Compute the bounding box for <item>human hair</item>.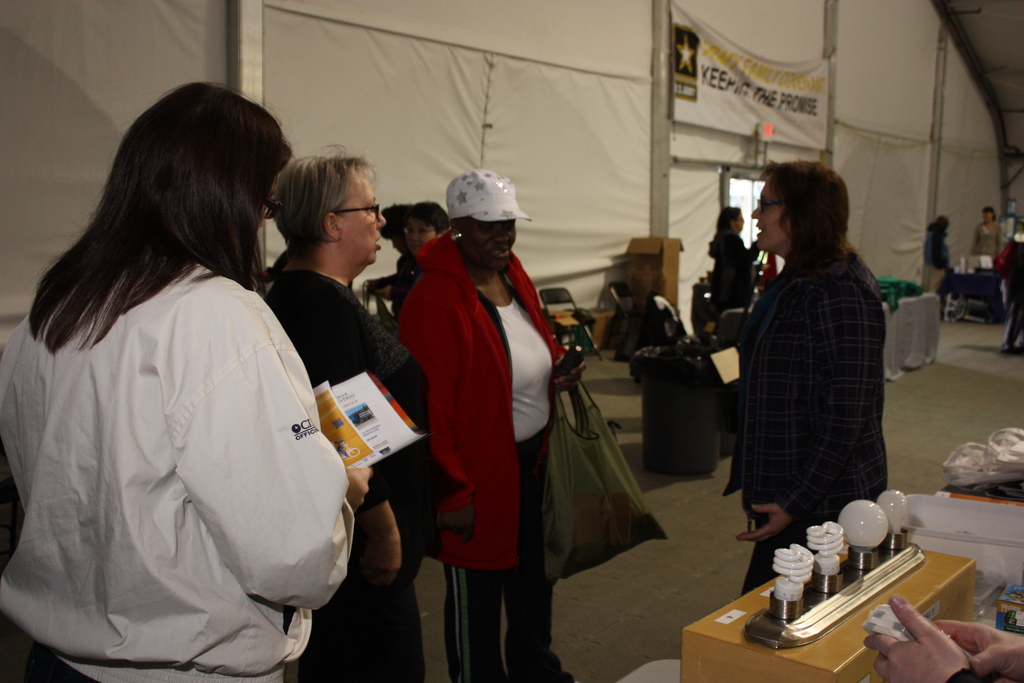
<bbox>756, 160, 877, 309</bbox>.
